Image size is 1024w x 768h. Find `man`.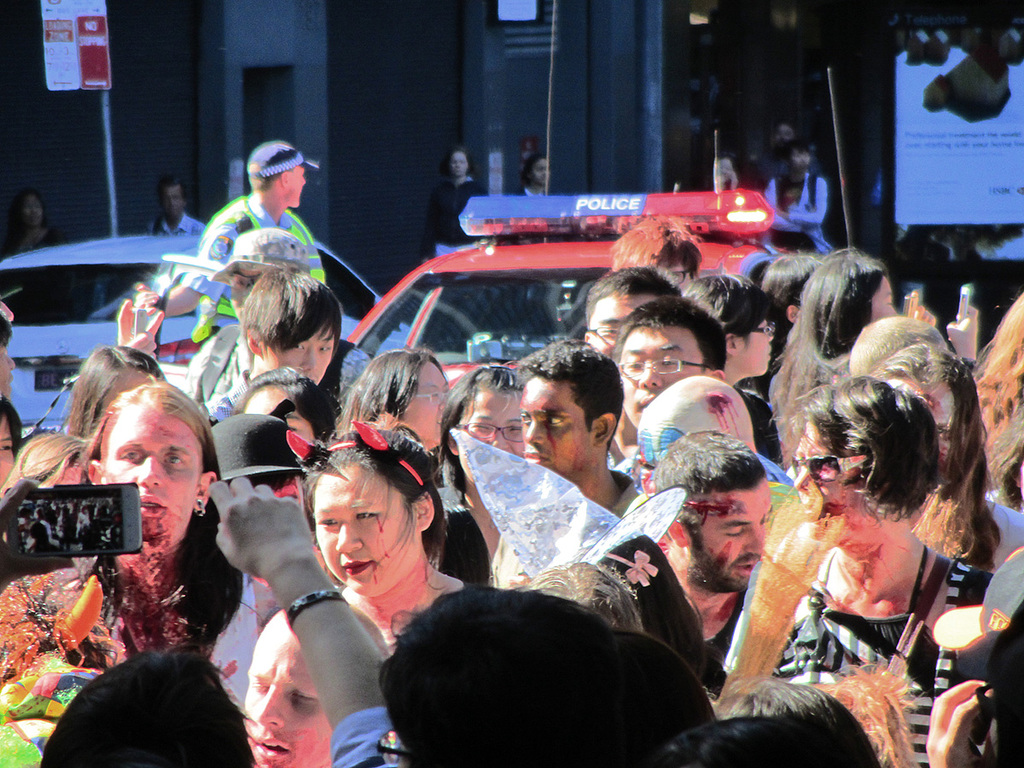
BBox(243, 602, 387, 767).
